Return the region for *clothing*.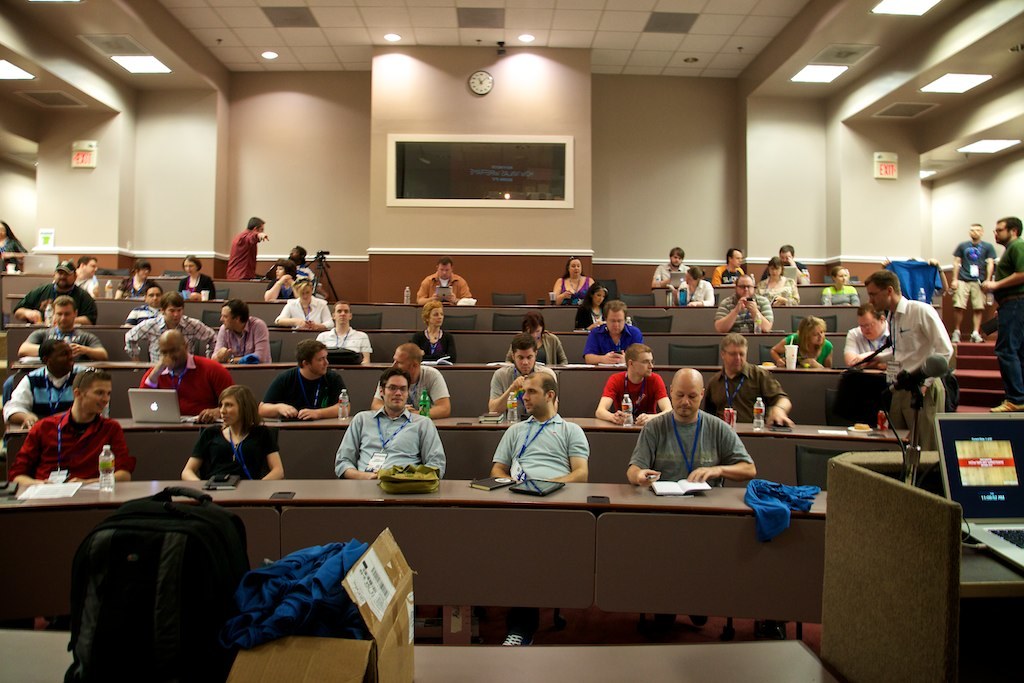
box(5, 408, 127, 478).
